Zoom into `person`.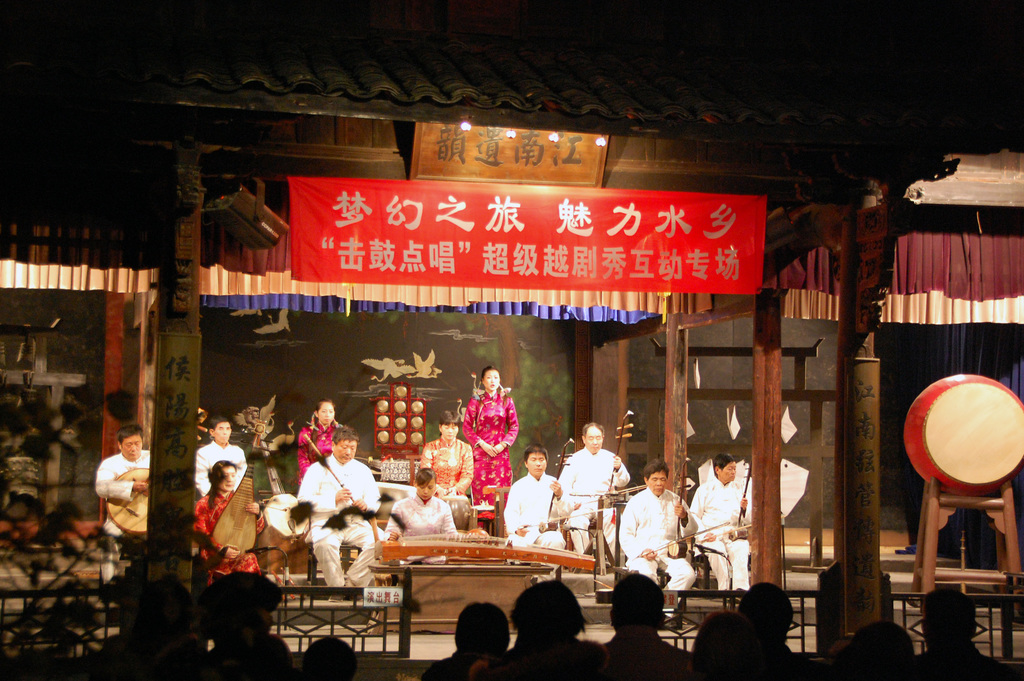
Zoom target: left=617, top=463, right=697, bottom=602.
